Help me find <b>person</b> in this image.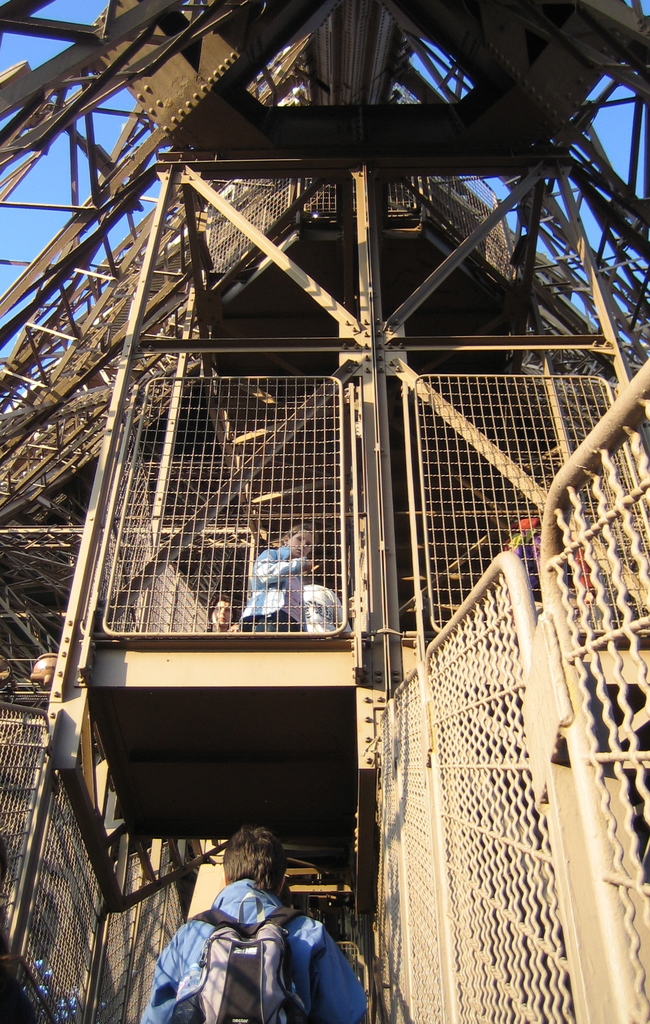
Found it: <bbox>241, 517, 316, 636</bbox>.
